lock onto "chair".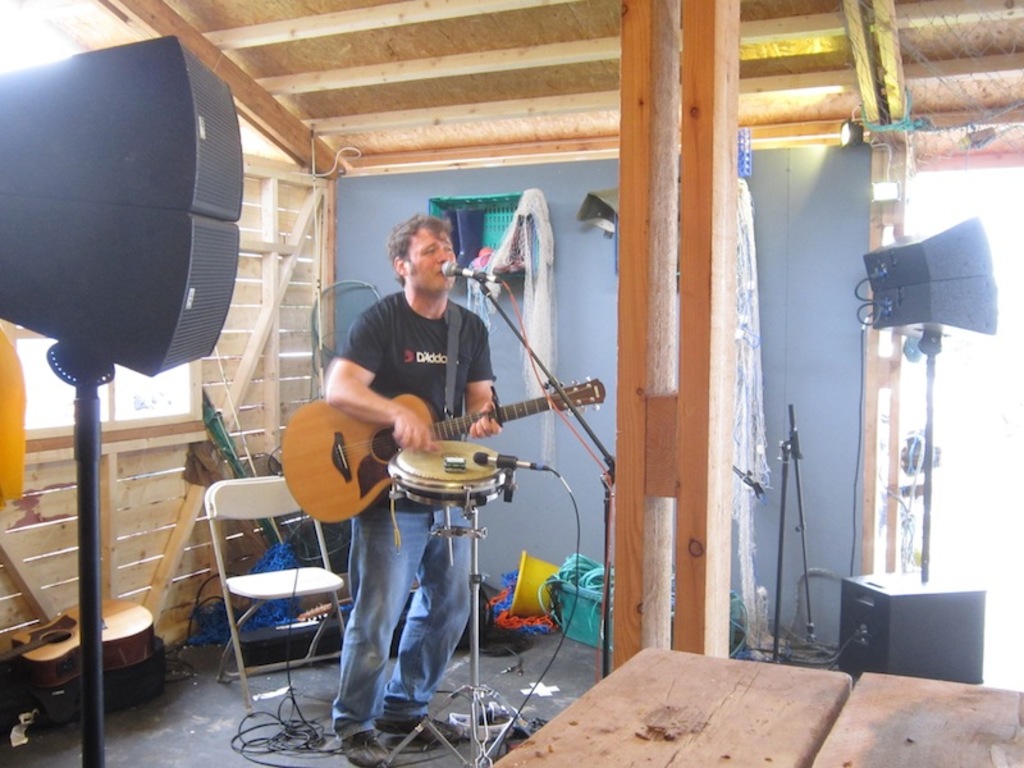
Locked: select_region(196, 479, 323, 723).
